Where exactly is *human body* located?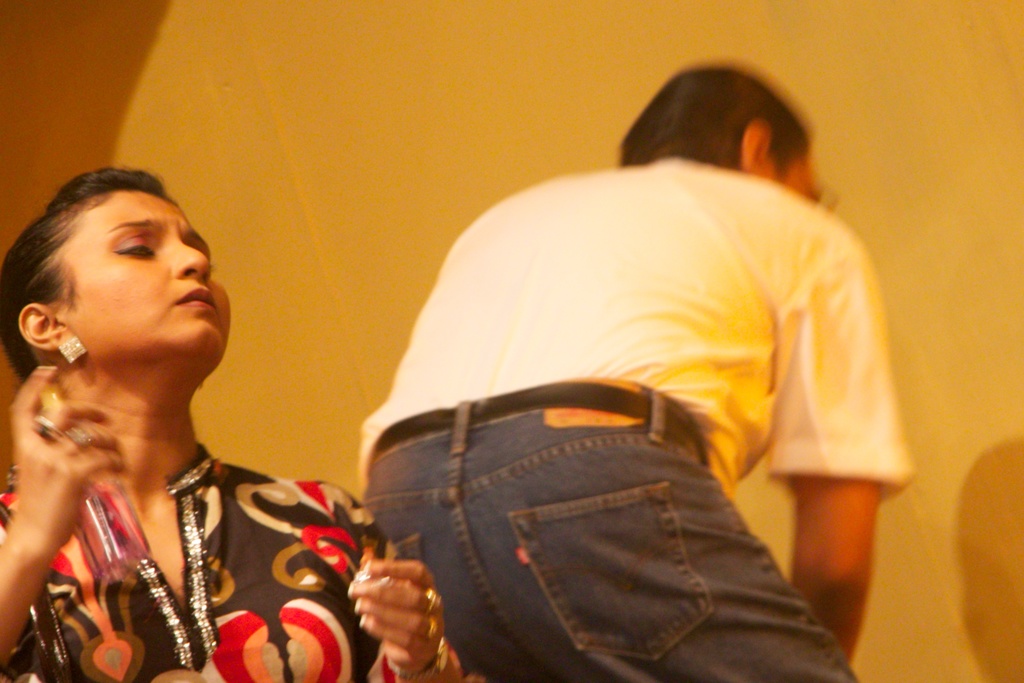
Its bounding box is select_region(273, 79, 920, 677).
